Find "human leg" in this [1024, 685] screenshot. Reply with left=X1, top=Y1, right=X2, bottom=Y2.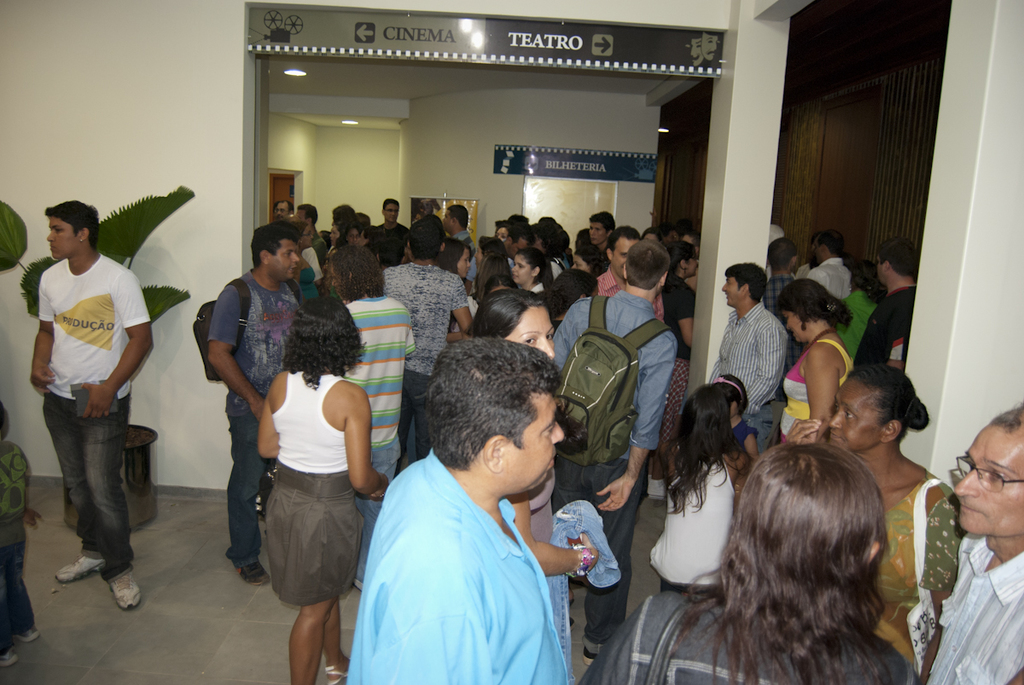
left=44, top=384, right=90, bottom=576.
